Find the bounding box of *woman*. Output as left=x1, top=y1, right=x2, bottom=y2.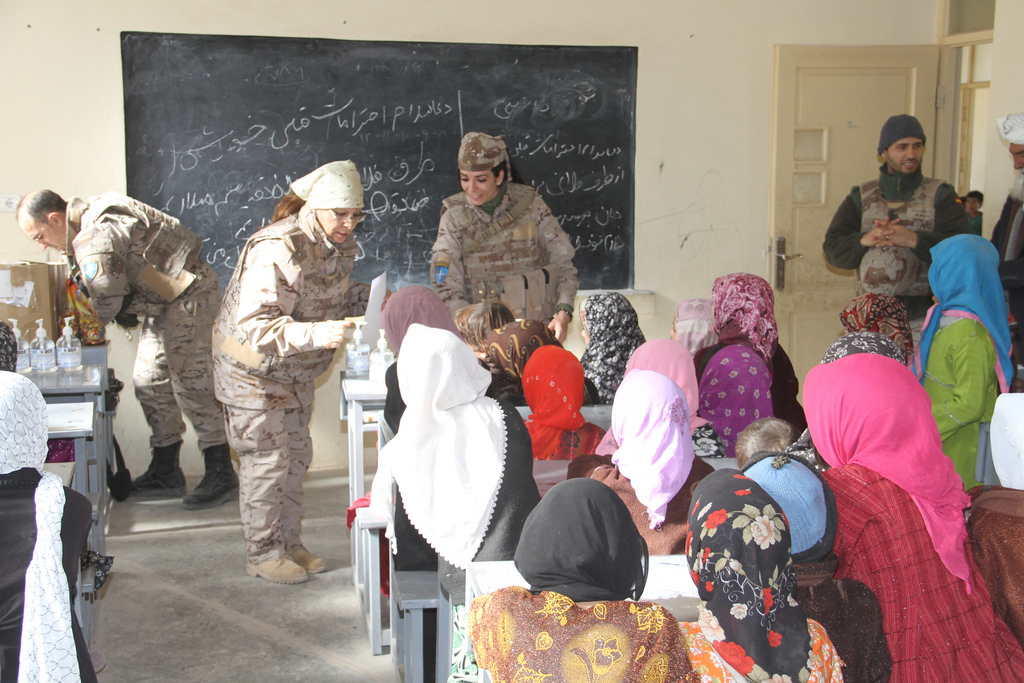
left=363, top=323, right=535, bottom=682.
